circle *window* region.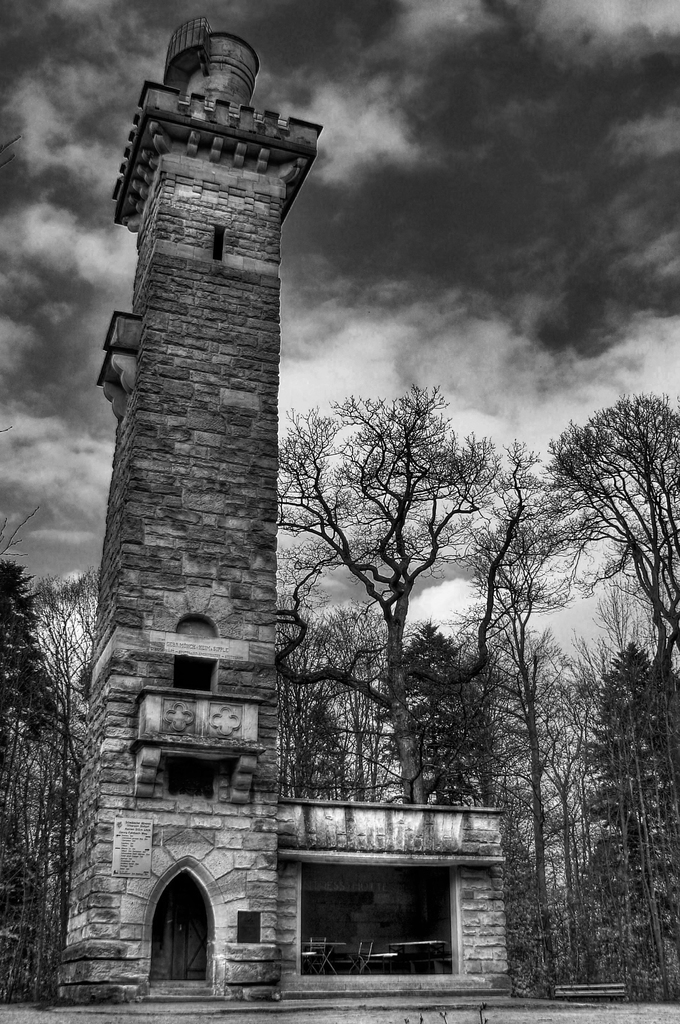
Region: x1=234, y1=903, x2=264, y2=943.
